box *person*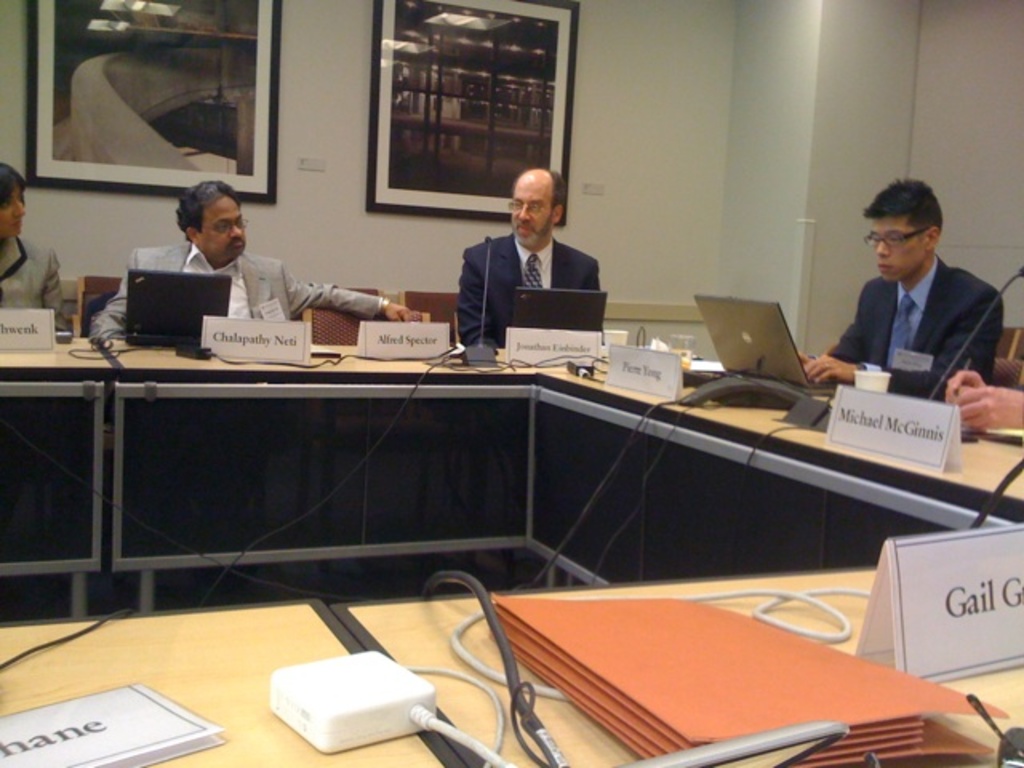
box=[451, 166, 598, 346]
